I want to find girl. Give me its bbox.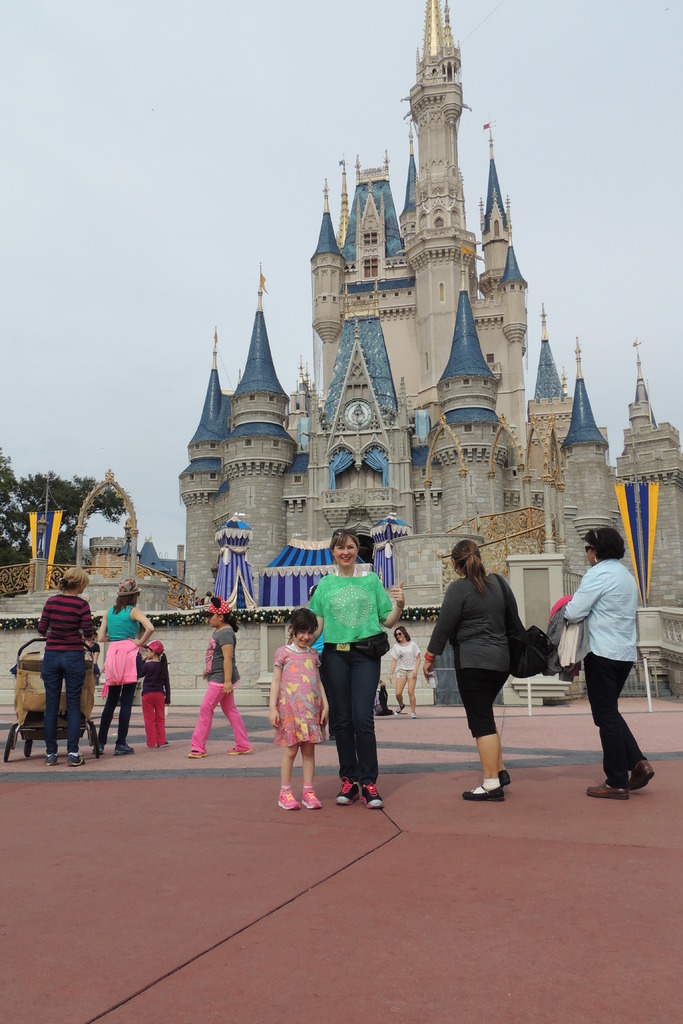
detection(424, 536, 515, 804).
